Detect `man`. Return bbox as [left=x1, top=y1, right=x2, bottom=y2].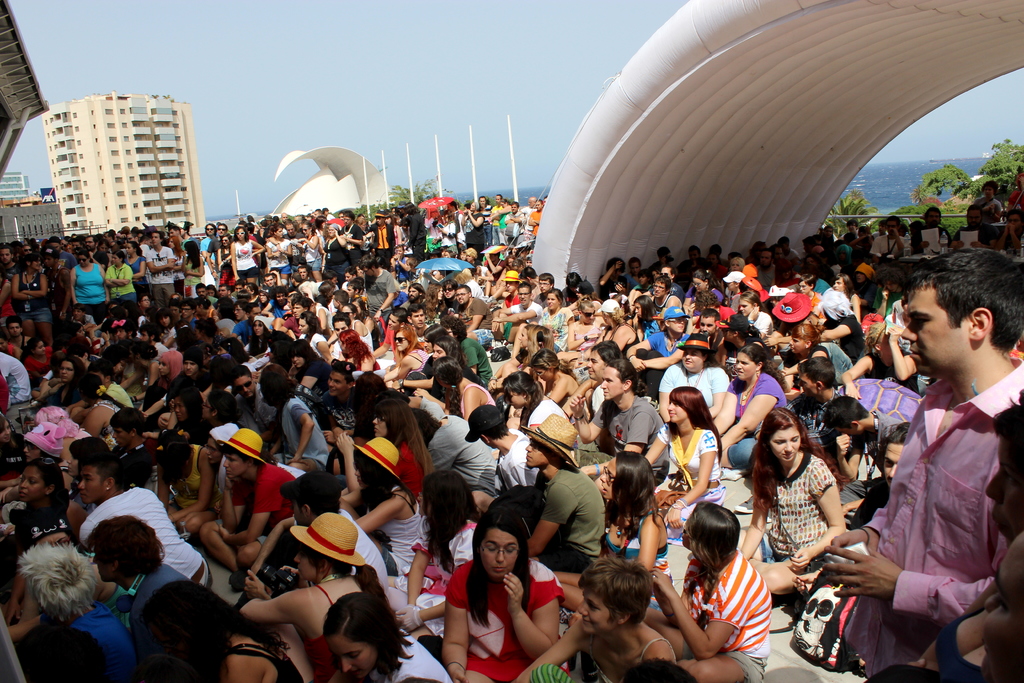
[left=497, top=269, right=521, bottom=309].
